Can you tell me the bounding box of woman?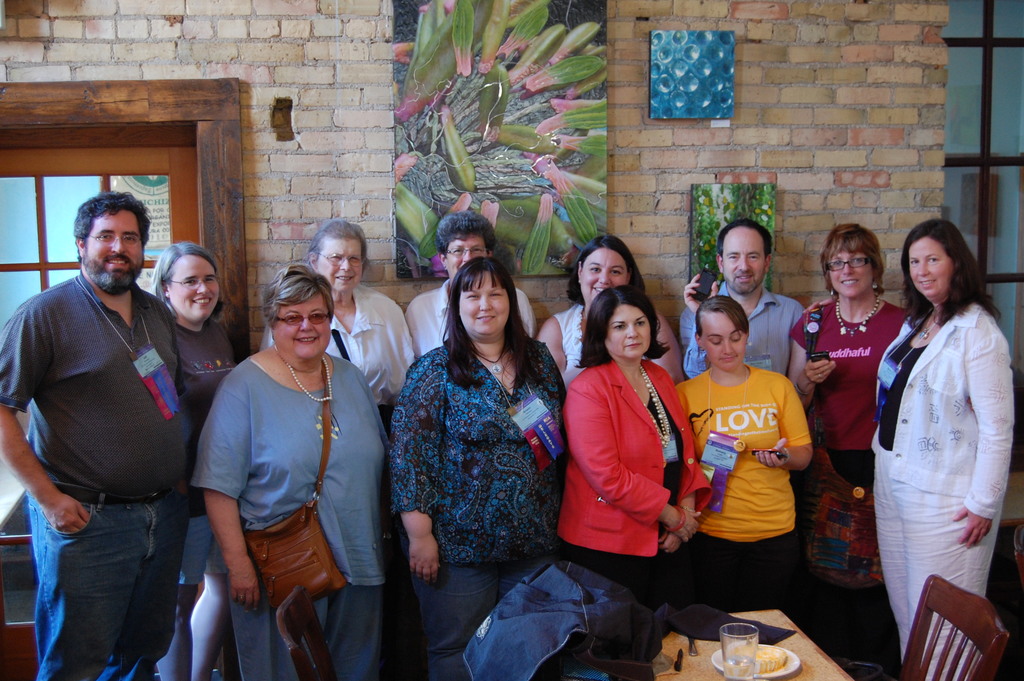
(257,214,414,424).
